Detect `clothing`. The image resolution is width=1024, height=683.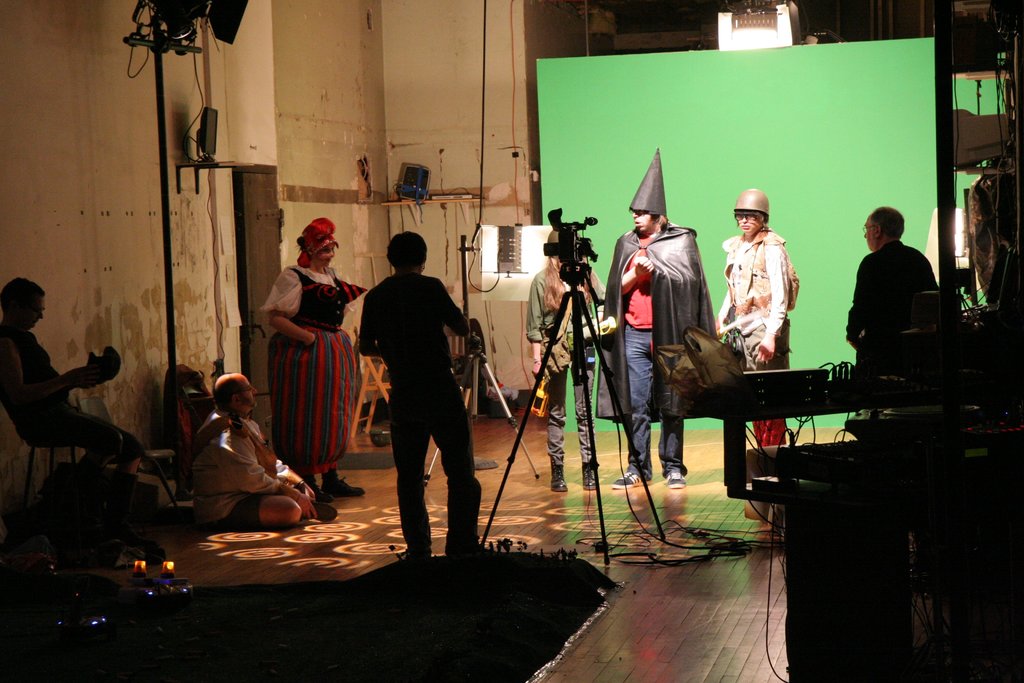
(left=353, top=278, right=483, bottom=557).
